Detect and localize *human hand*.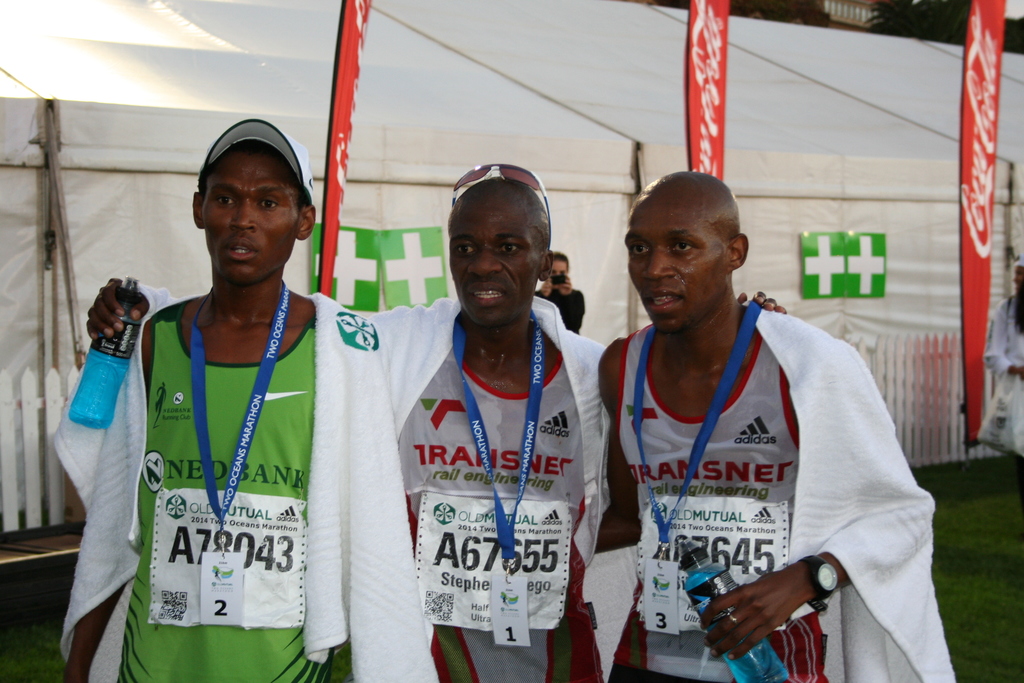
Localized at crop(694, 567, 814, 663).
